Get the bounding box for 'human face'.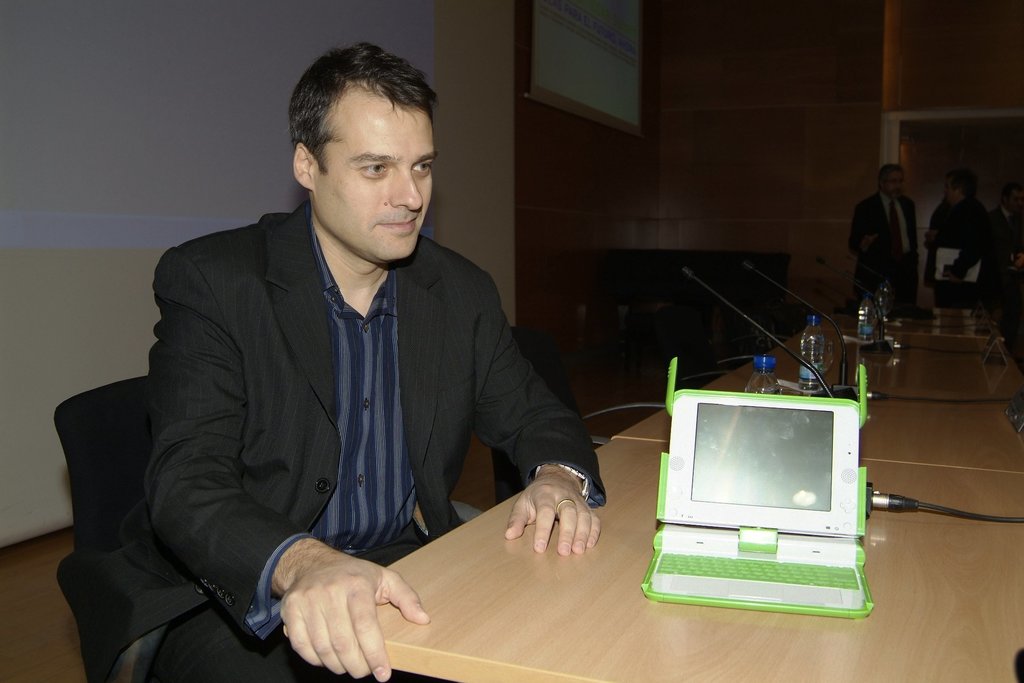
315/104/431/257.
